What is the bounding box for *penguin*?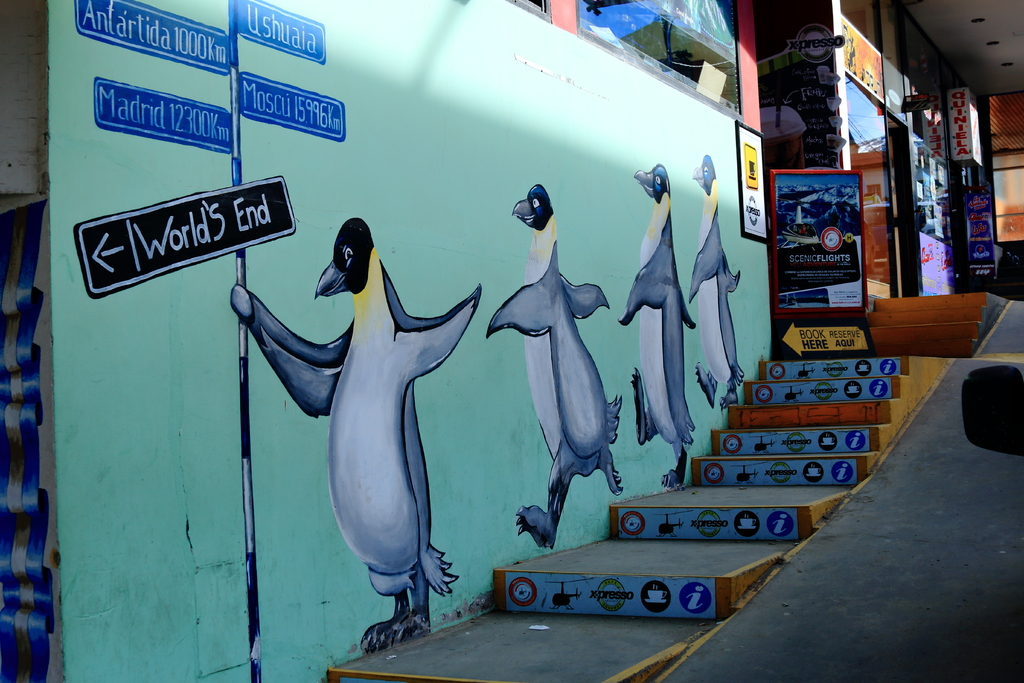
crop(607, 158, 698, 490).
